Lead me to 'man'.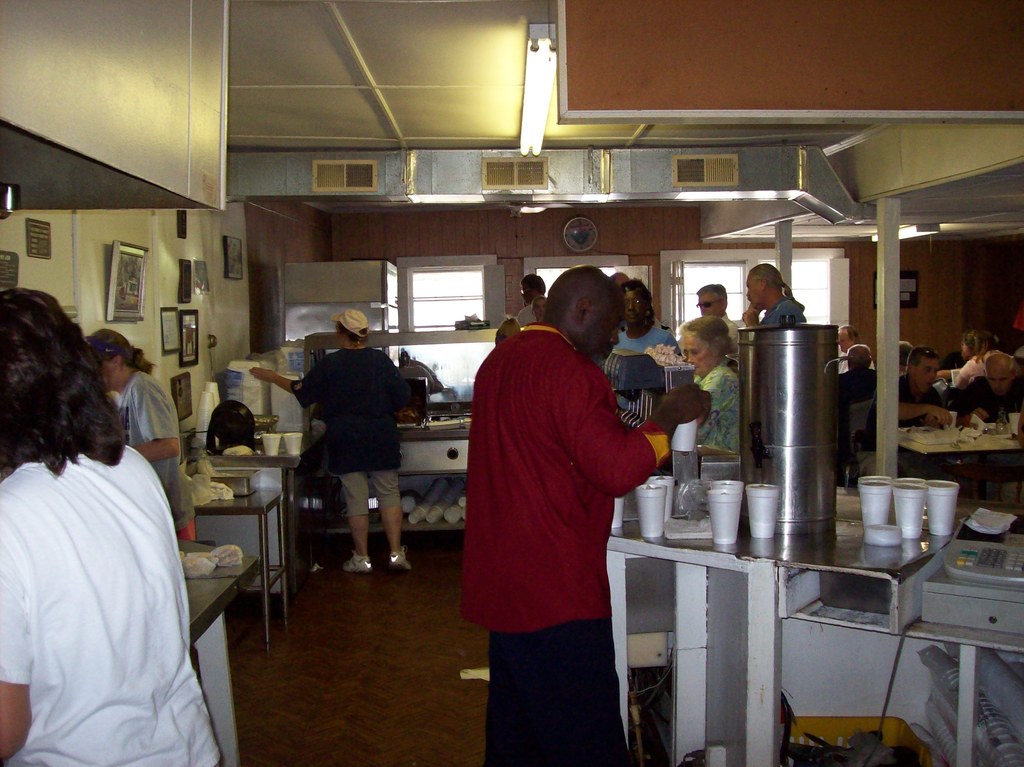
Lead to [left=741, top=262, right=806, bottom=329].
